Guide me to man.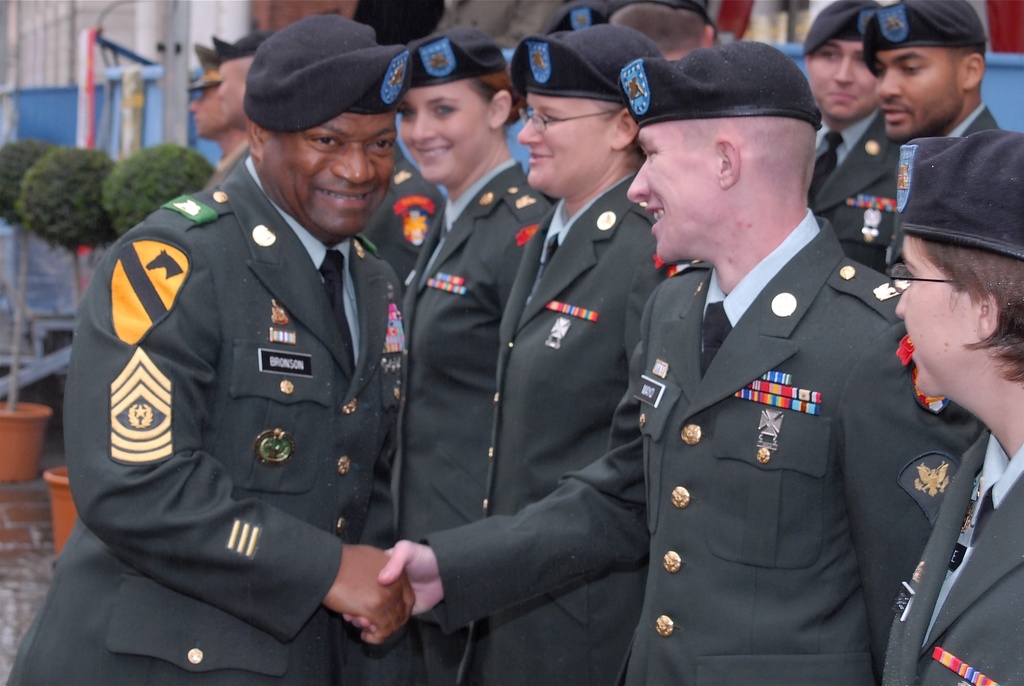
Guidance: detection(5, 13, 410, 685).
